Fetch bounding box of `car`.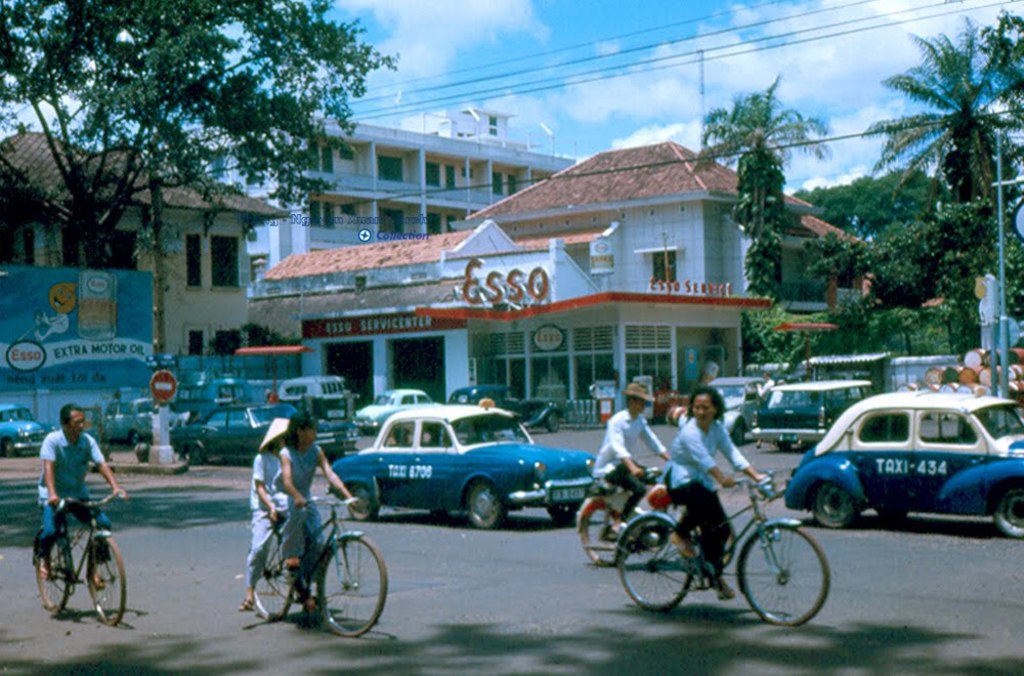
Bbox: left=782, top=380, right=1023, bottom=545.
